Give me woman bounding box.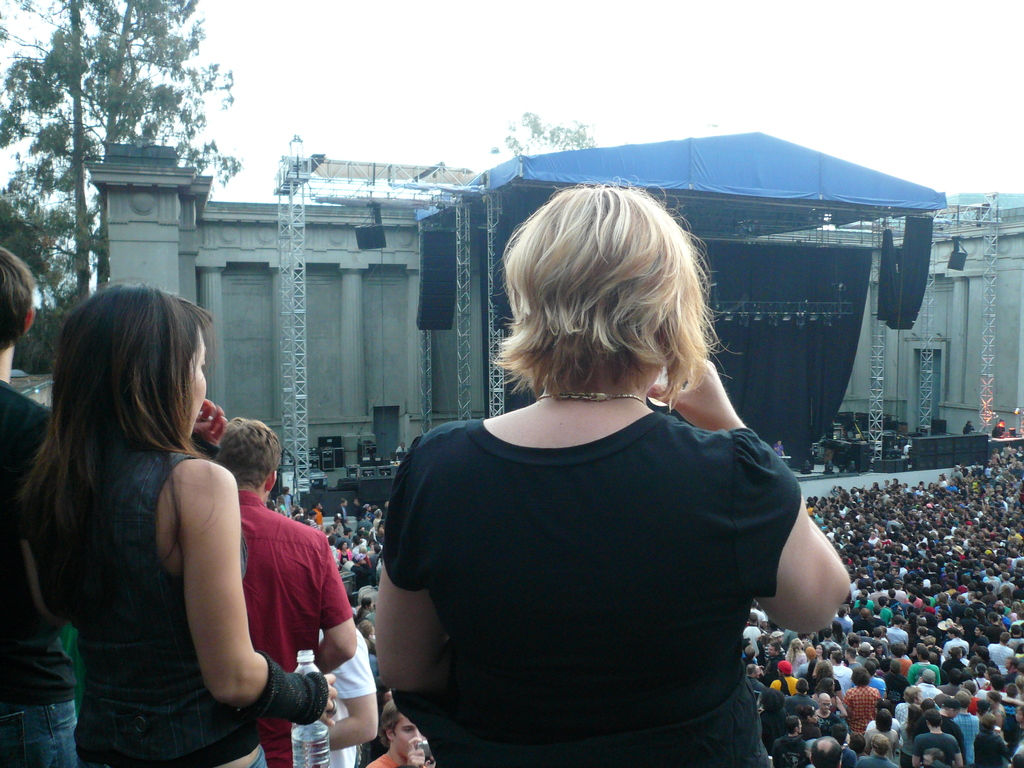
rect(17, 280, 337, 764).
